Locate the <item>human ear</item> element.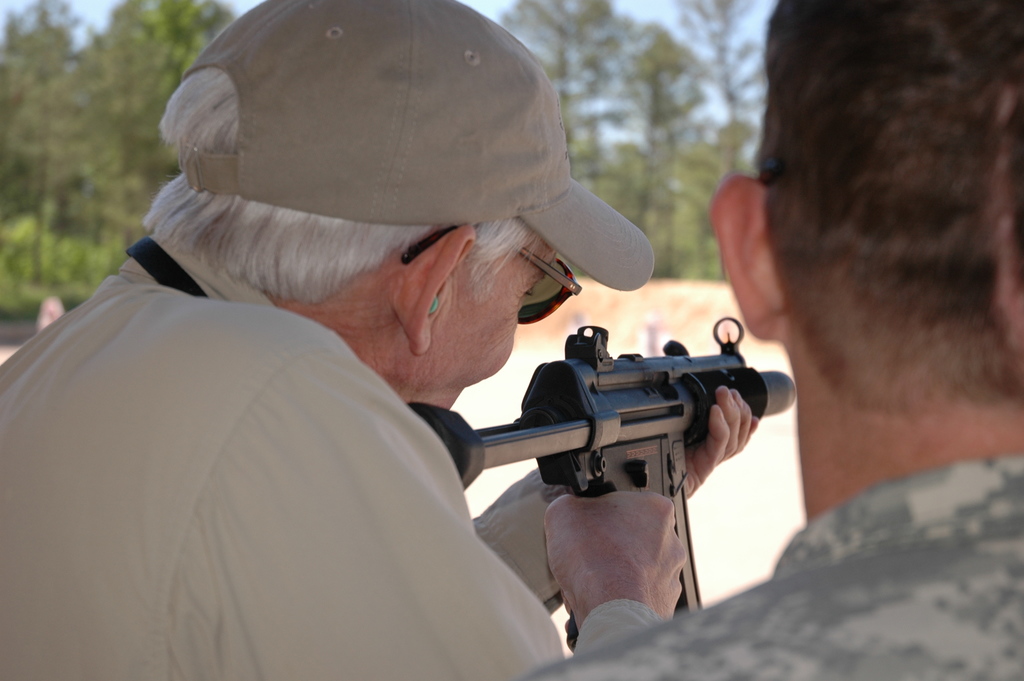
Element bbox: 388 225 478 355.
